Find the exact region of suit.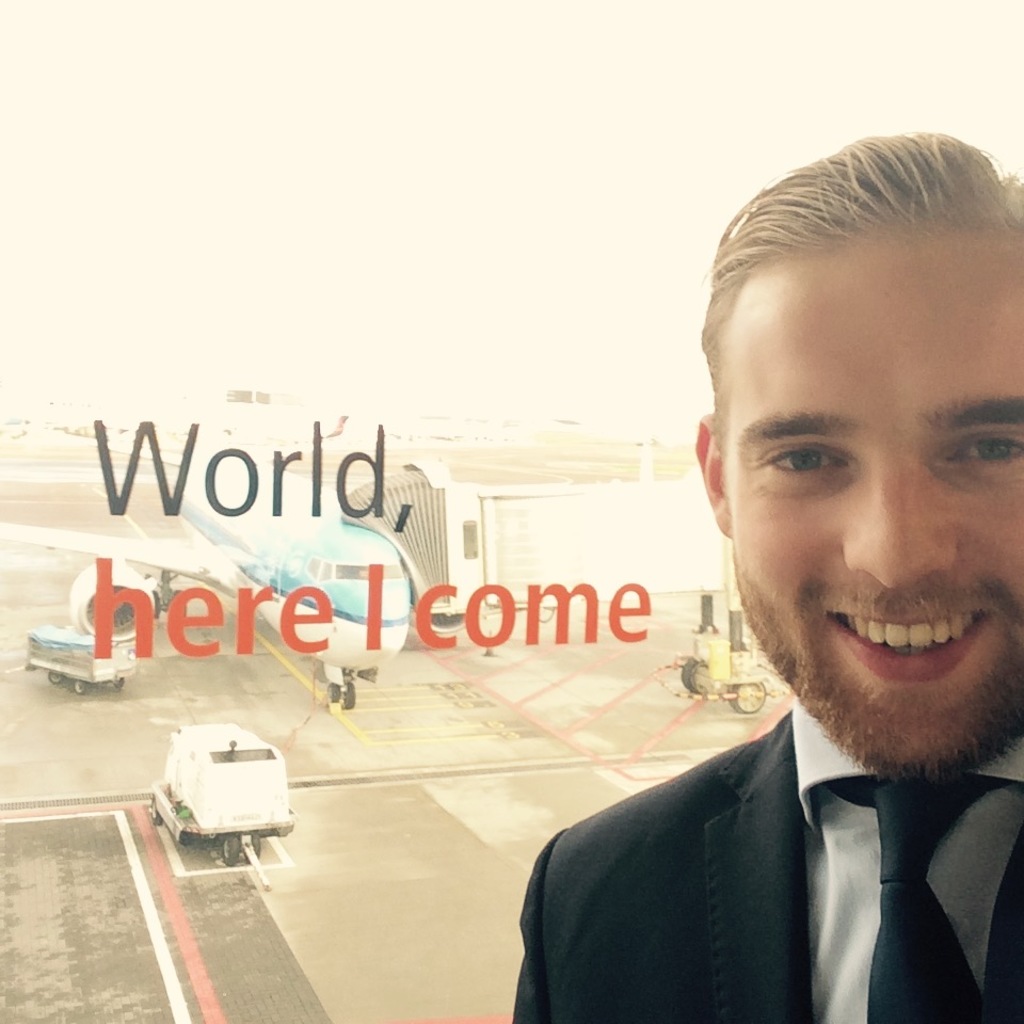
Exact region: region(492, 277, 991, 1013).
